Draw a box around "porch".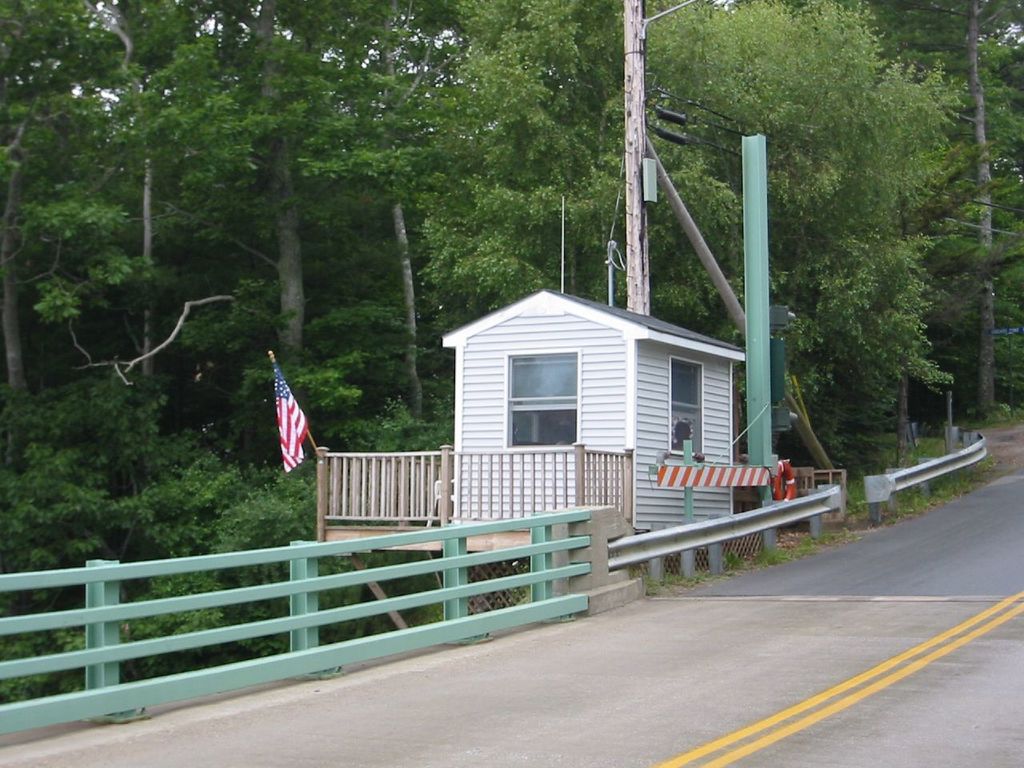
bbox=(312, 438, 636, 532).
